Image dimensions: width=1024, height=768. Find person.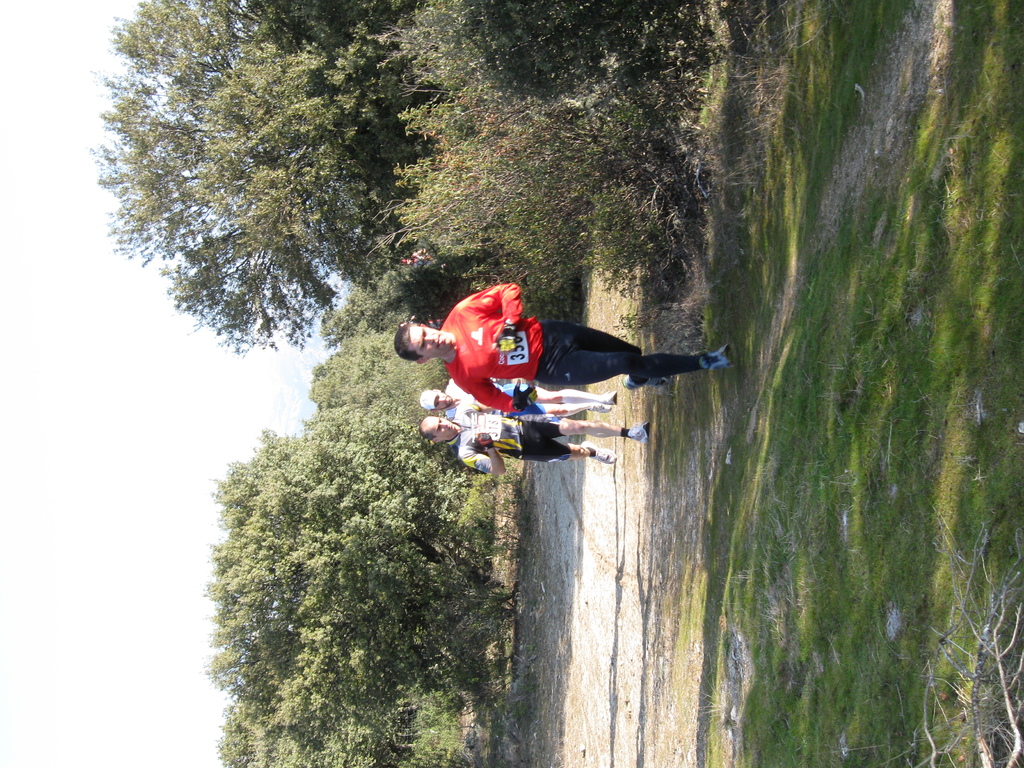
region(415, 401, 659, 478).
